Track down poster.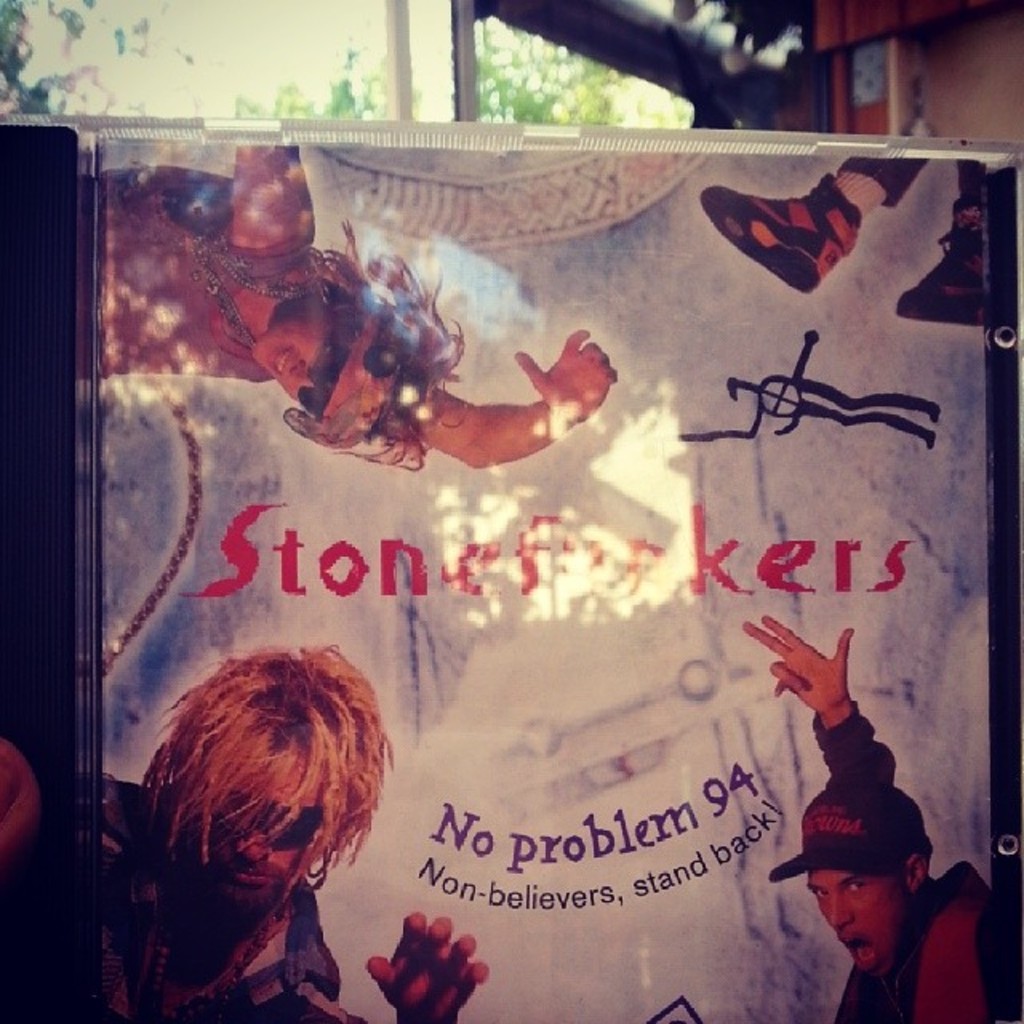
Tracked to rect(85, 146, 1021, 1022).
